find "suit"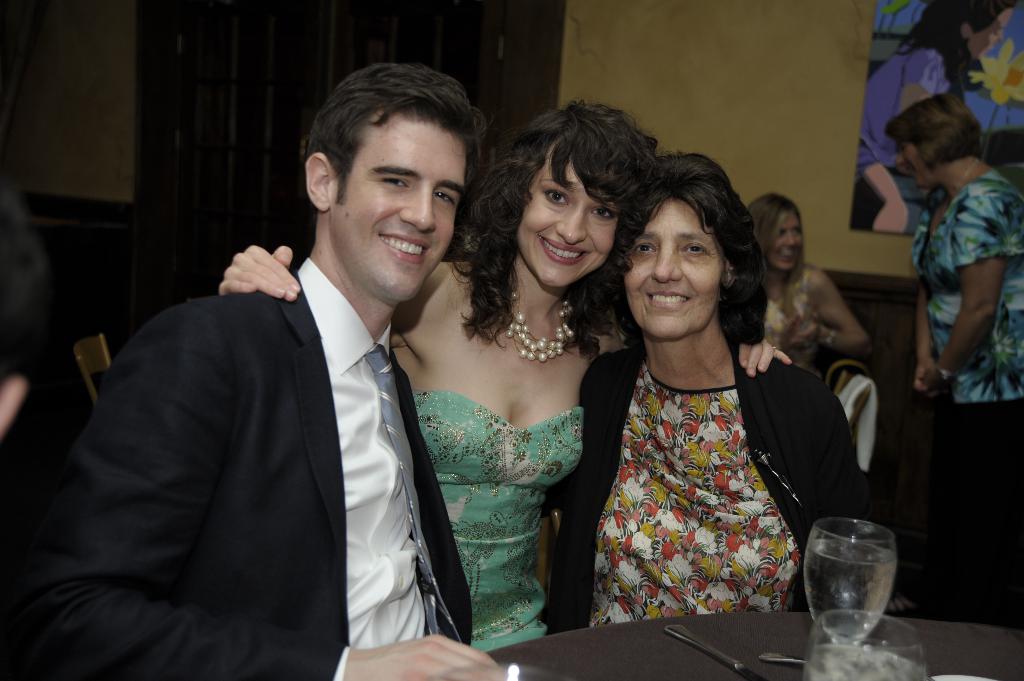
box=[51, 166, 483, 656]
